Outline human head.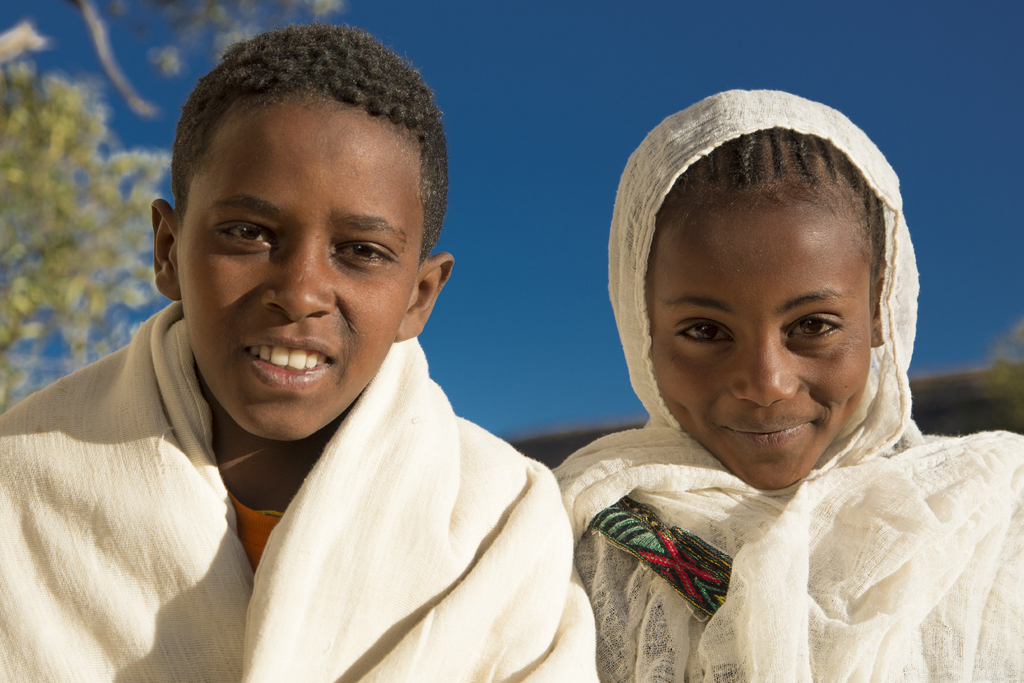
Outline: x1=615 y1=95 x2=907 y2=504.
